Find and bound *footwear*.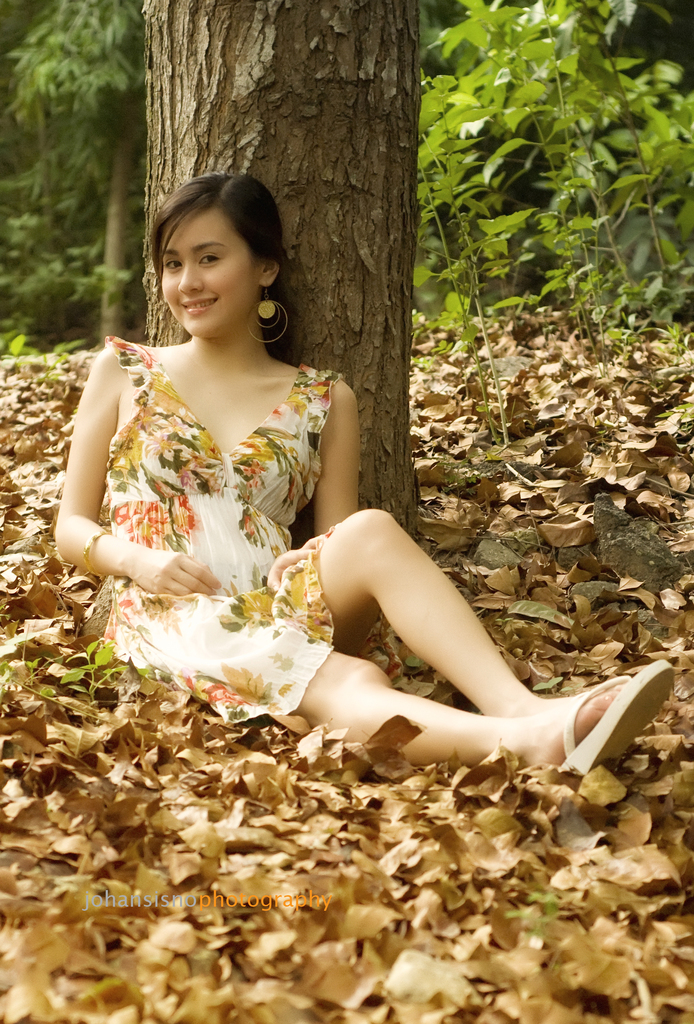
Bound: rect(559, 661, 675, 785).
